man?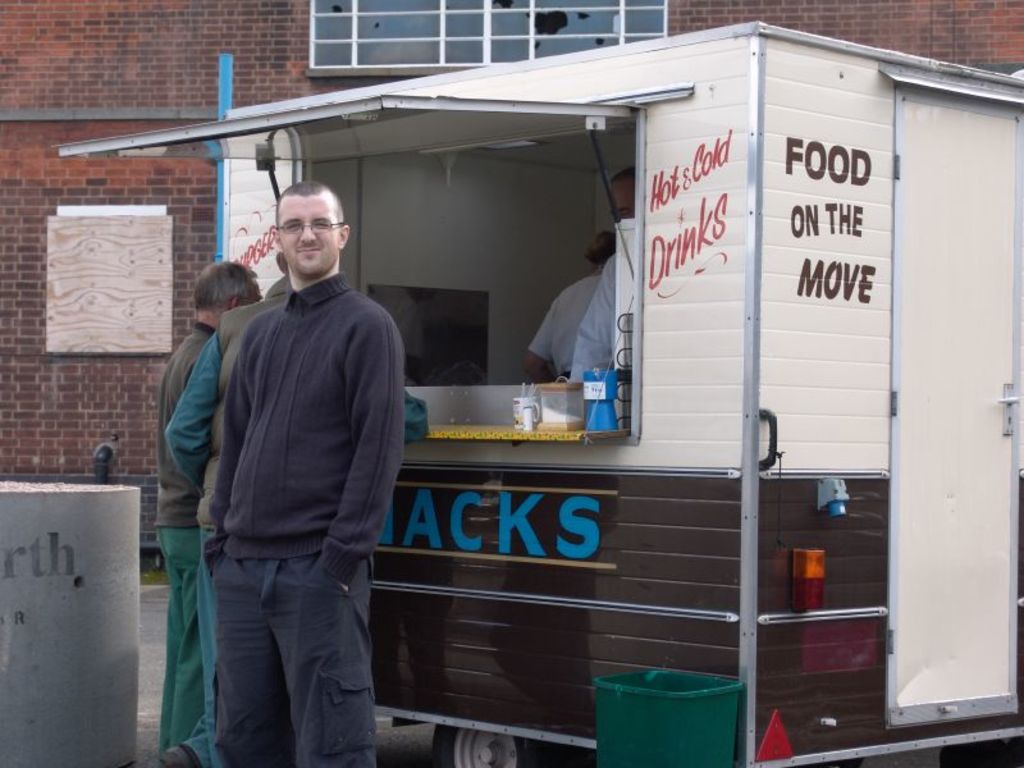
select_region(169, 246, 289, 767)
